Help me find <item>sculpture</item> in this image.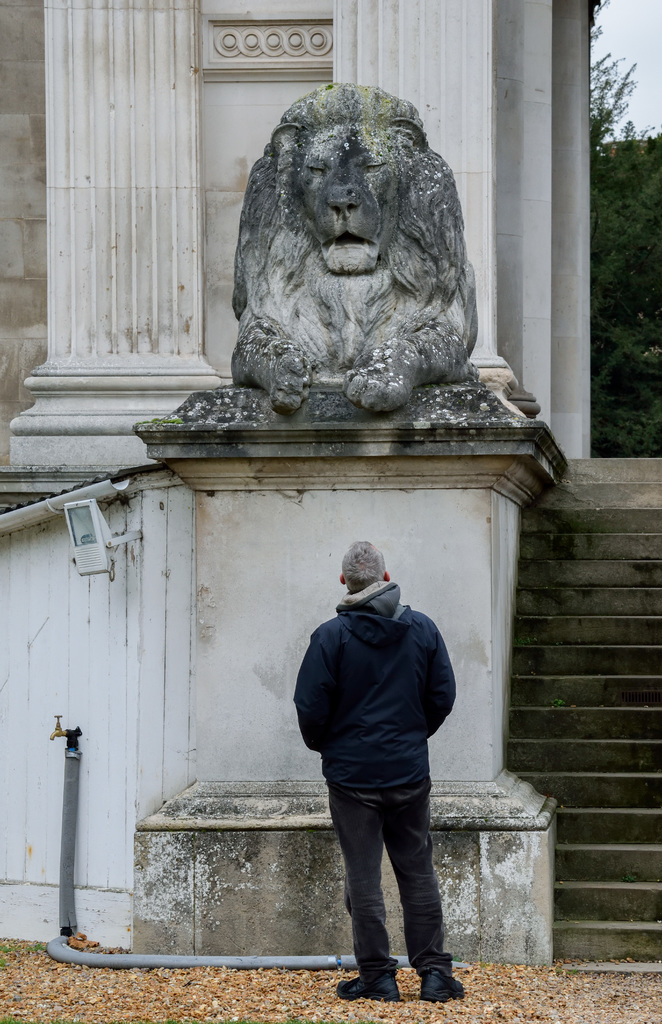
Found it: 216:80:515:404.
